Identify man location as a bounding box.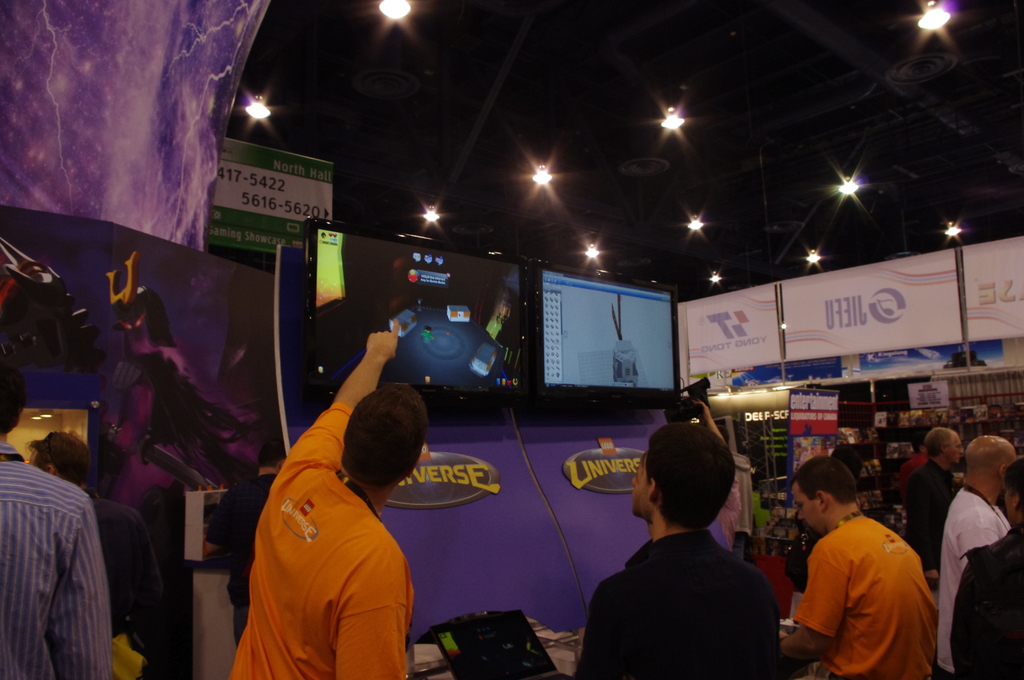
bbox(580, 419, 778, 679).
